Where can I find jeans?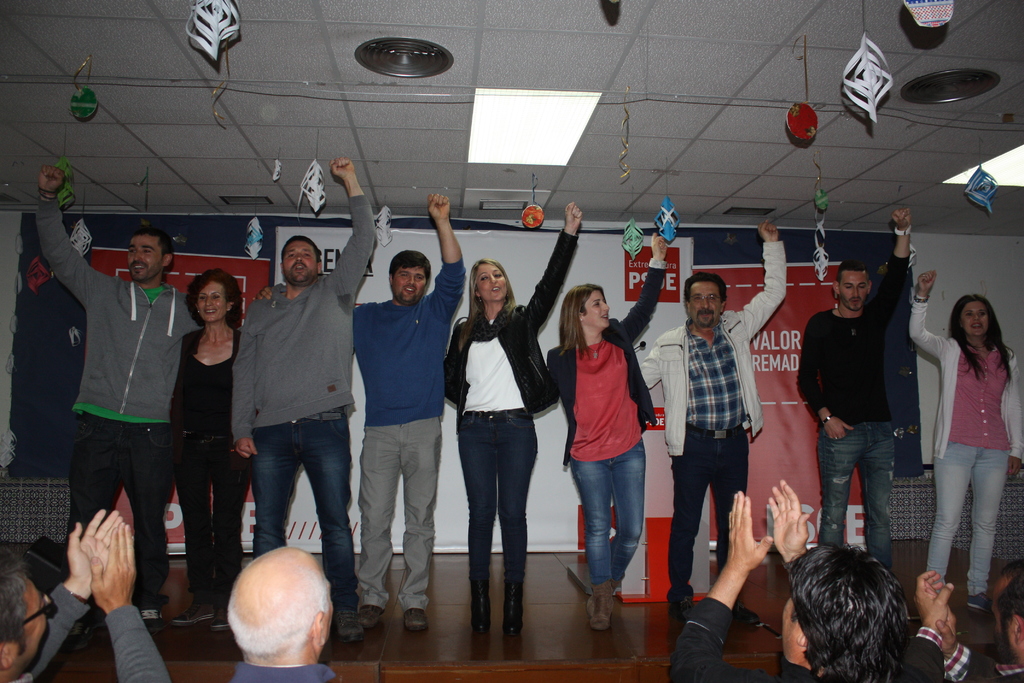
You can find it at BBox(572, 440, 646, 597).
